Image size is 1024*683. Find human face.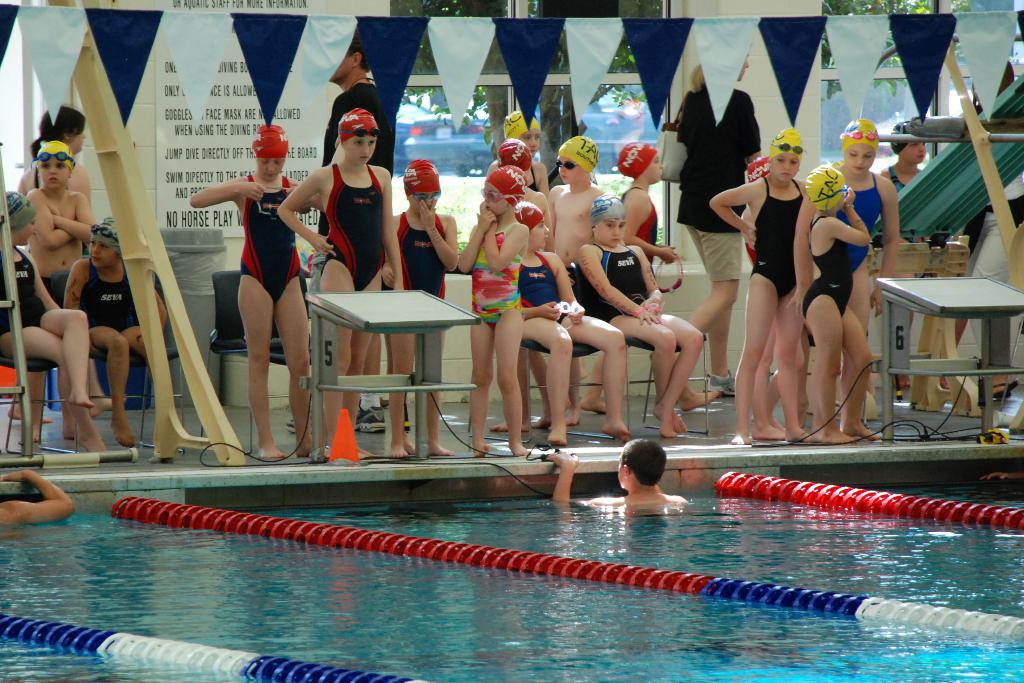
<box>410,193,435,217</box>.
